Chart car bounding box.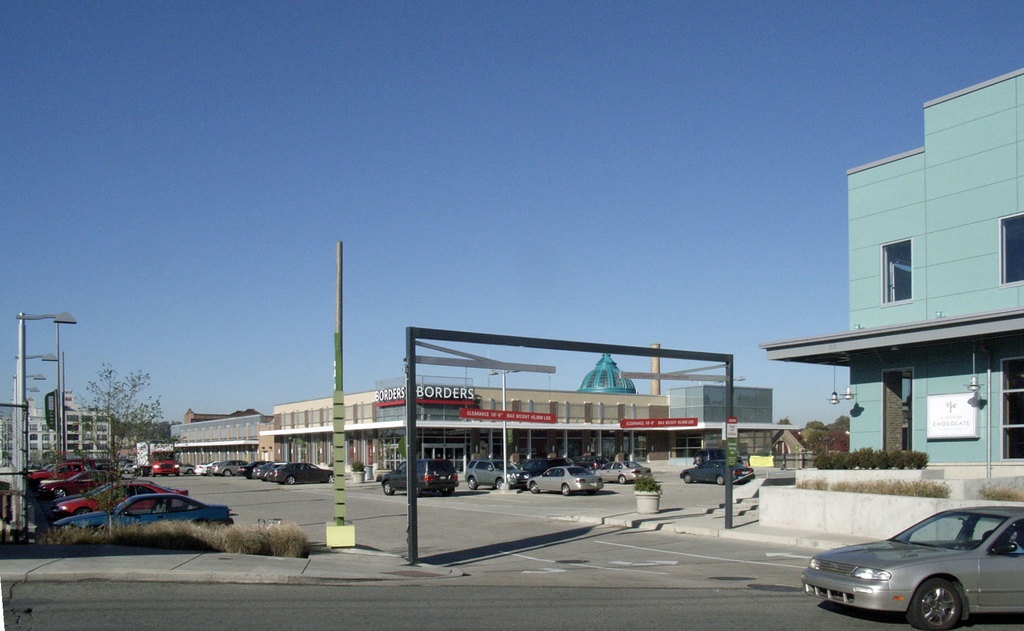
Charted: region(593, 462, 652, 484).
